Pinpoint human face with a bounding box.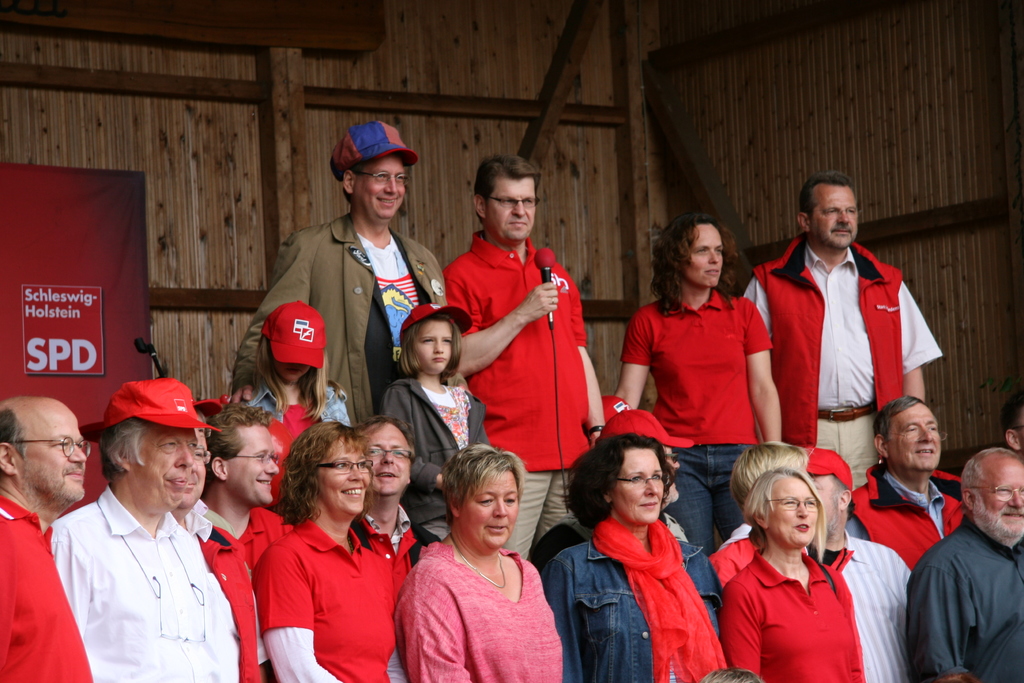
select_region(766, 473, 816, 543).
